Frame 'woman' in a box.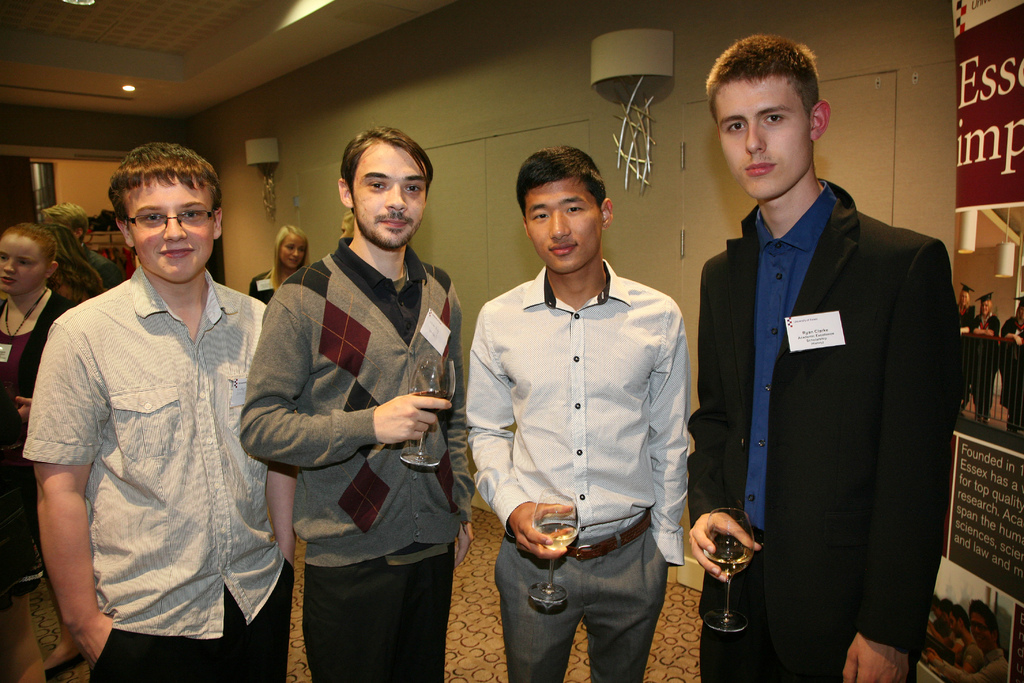
0,223,96,682.
